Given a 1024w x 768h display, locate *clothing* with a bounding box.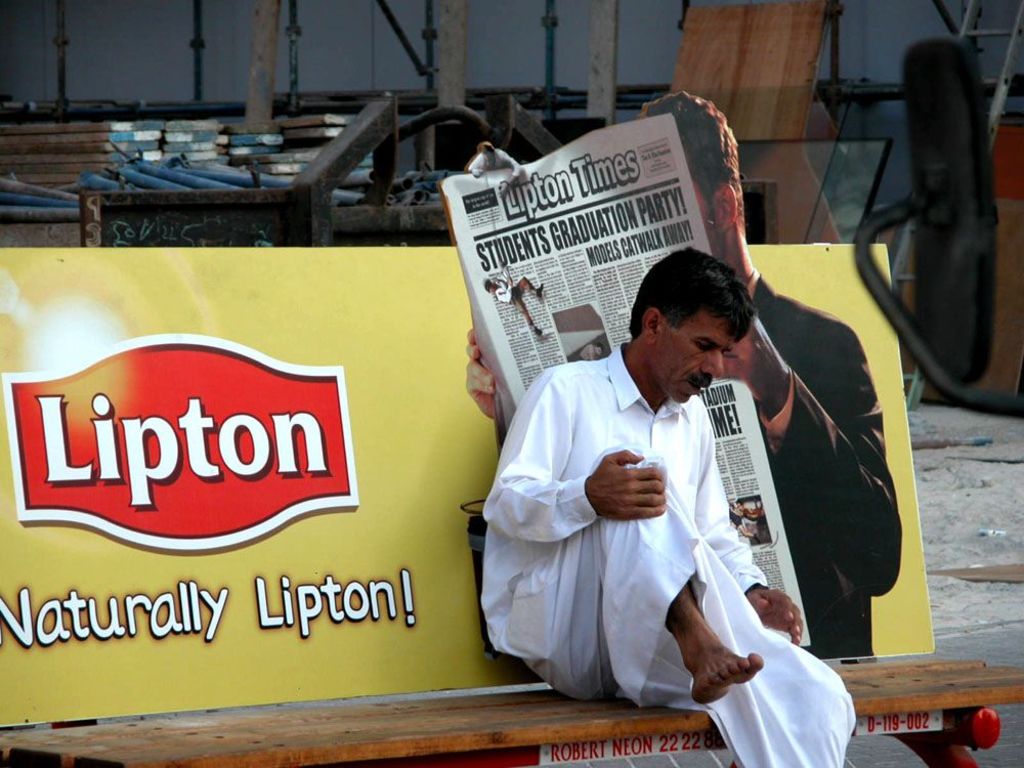
Located: left=494, top=272, right=529, bottom=314.
